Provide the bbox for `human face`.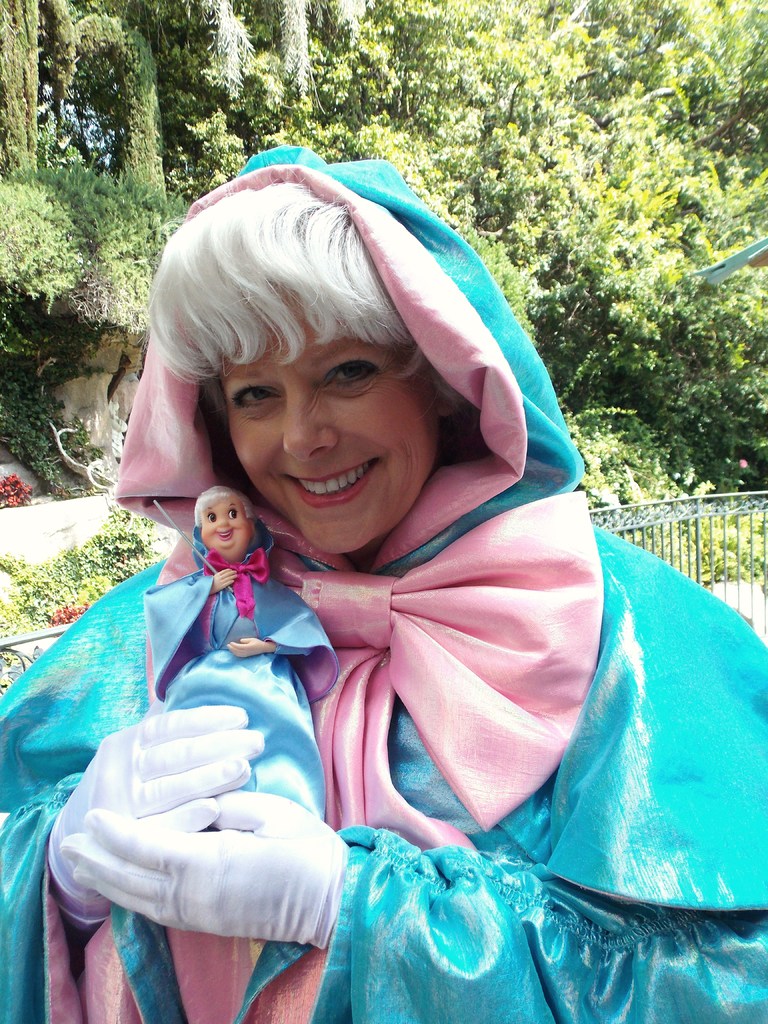
(202, 509, 251, 557).
